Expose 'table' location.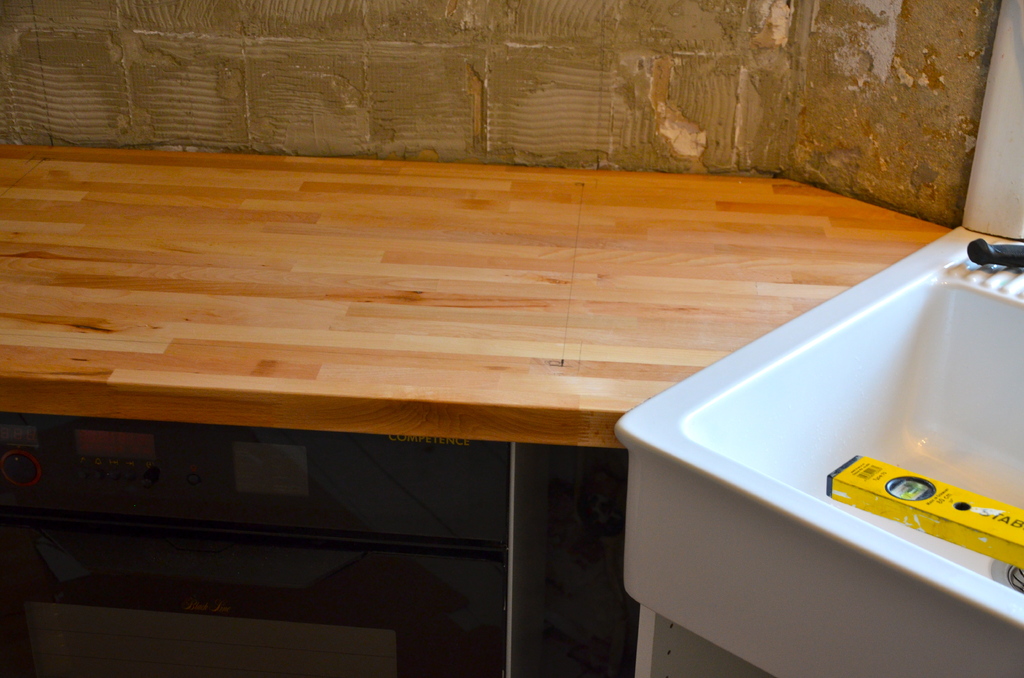
Exposed at [0, 141, 956, 677].
